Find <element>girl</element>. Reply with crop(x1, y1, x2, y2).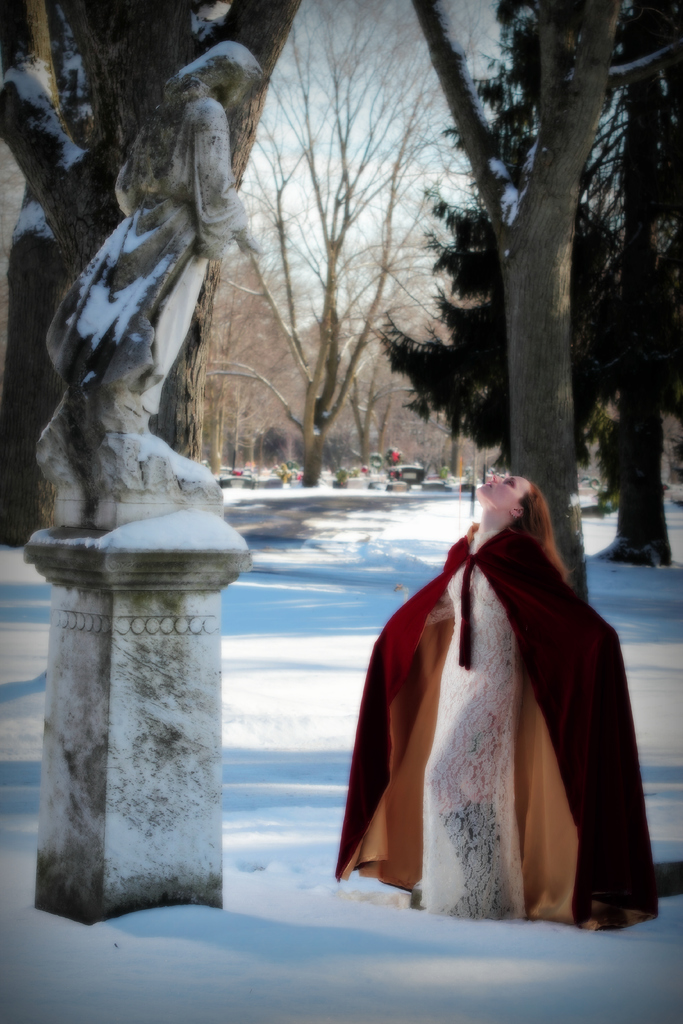
crop(336, 471, 665, 932).
